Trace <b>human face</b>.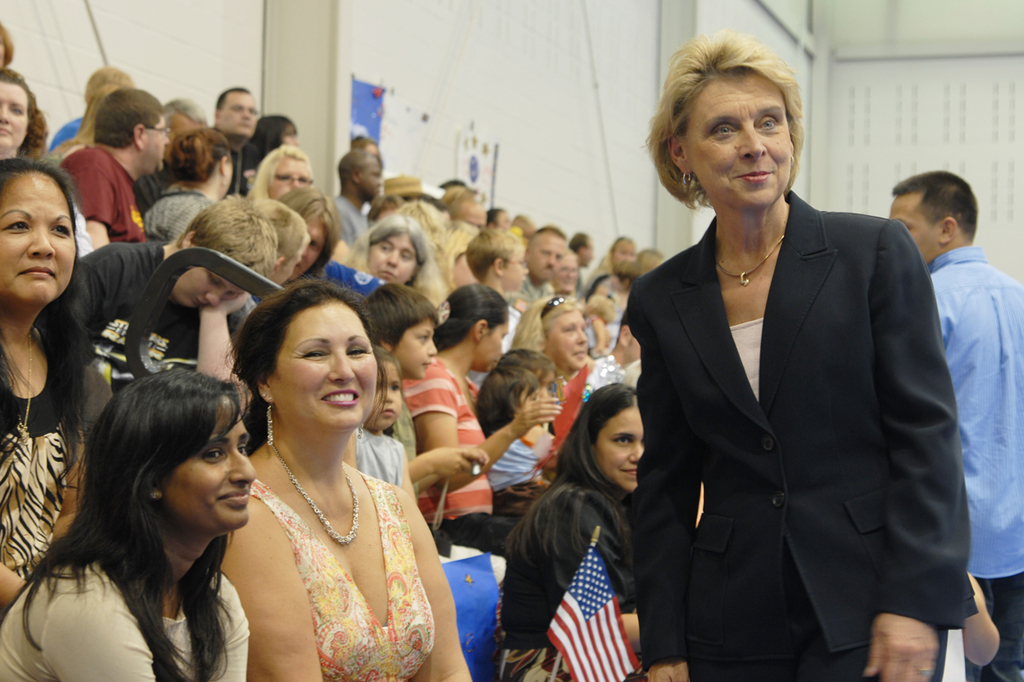
Traced to <bbox>0, 165, 76, 309</bbox>.
